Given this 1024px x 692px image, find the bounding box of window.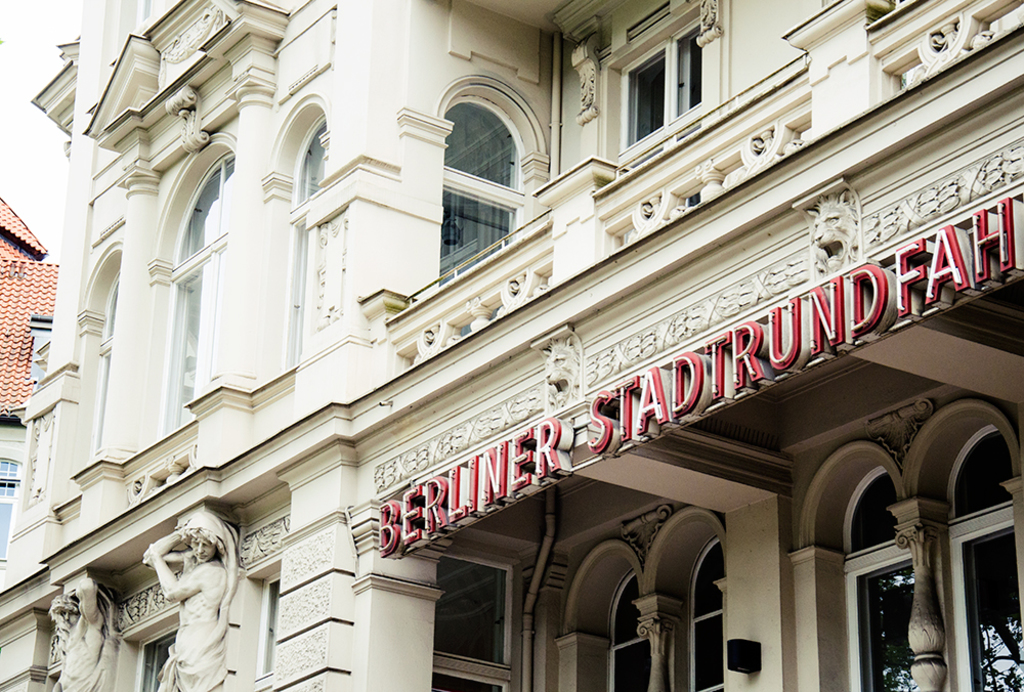
(left=50, top=239, right=125, bottom=514).
